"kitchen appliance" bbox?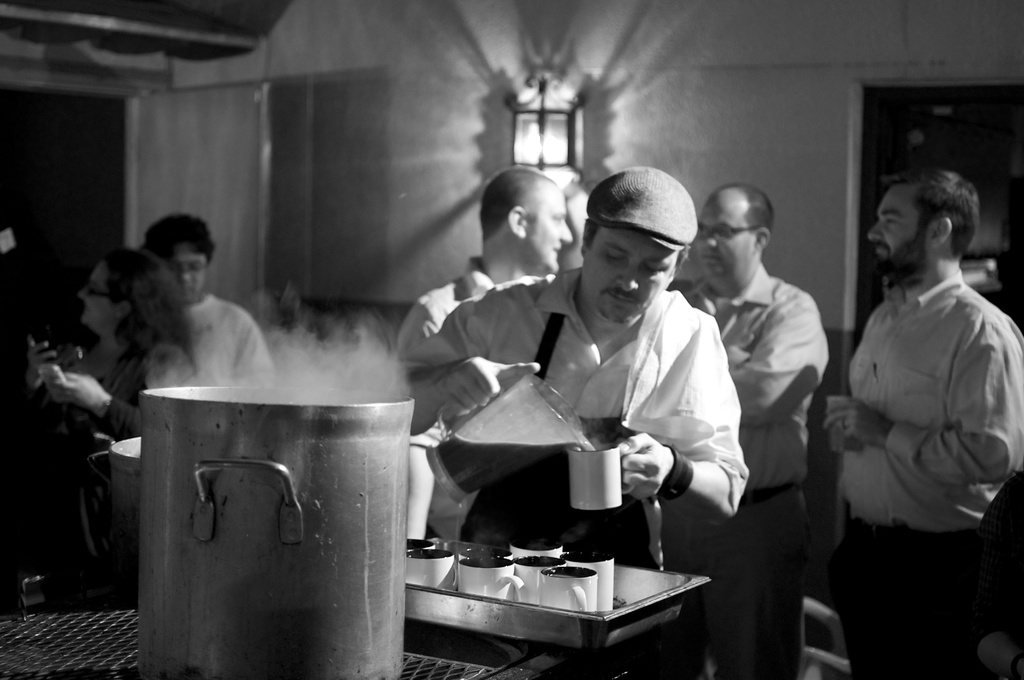
{"x1": 438, "y1": 370, "x2": 580, "y2": 496}
